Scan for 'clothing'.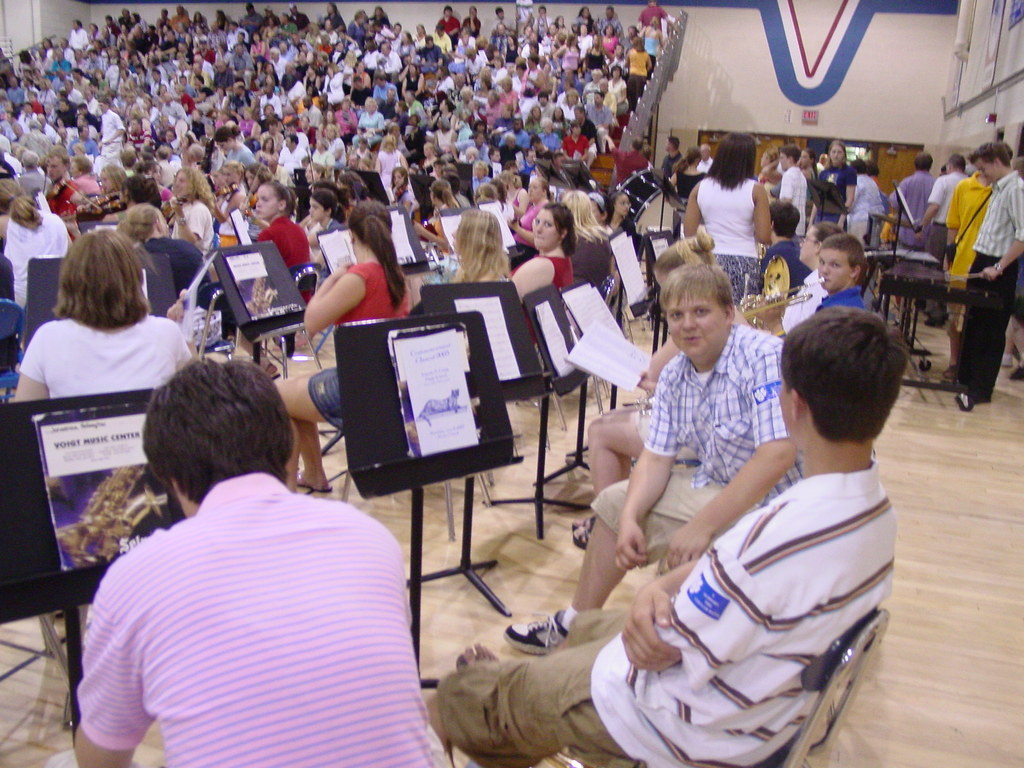
Scan result: BBox(850, 172, 887, 217).
